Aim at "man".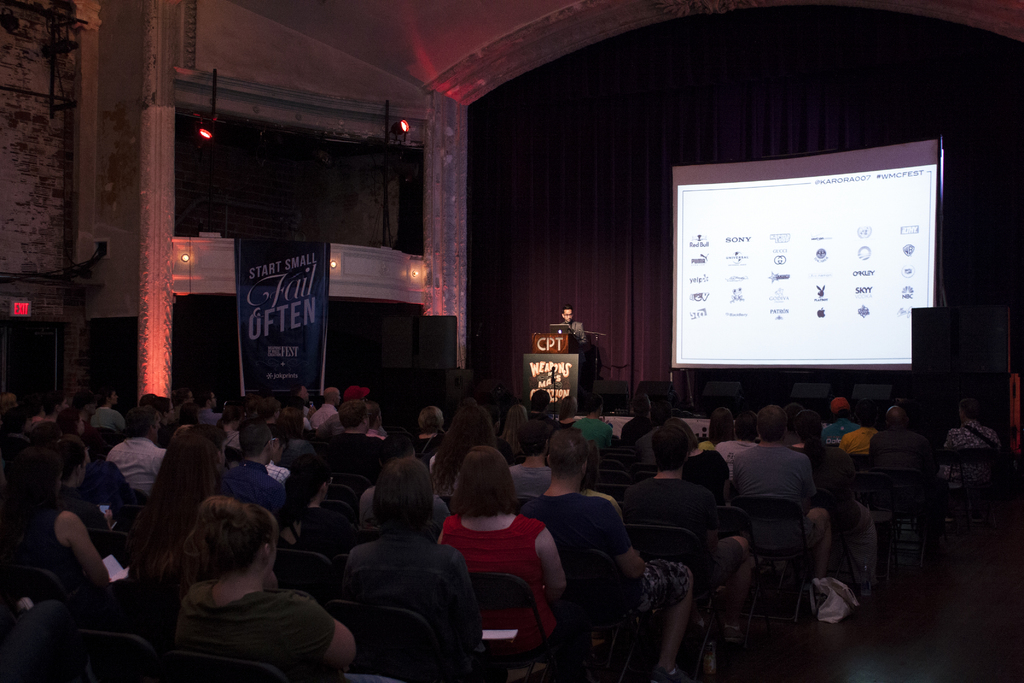
Aimed at left=623, top=418, right=754, bottom=630.
